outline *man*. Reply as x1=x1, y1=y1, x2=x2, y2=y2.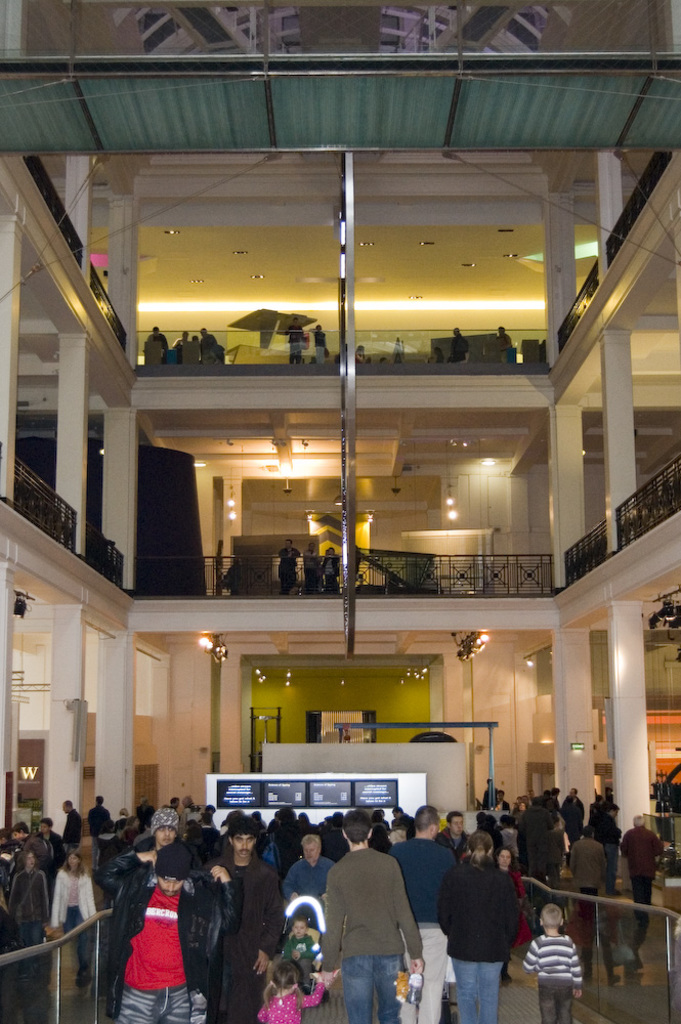
x1=328, y1=827, x2=432, y2=1023.
